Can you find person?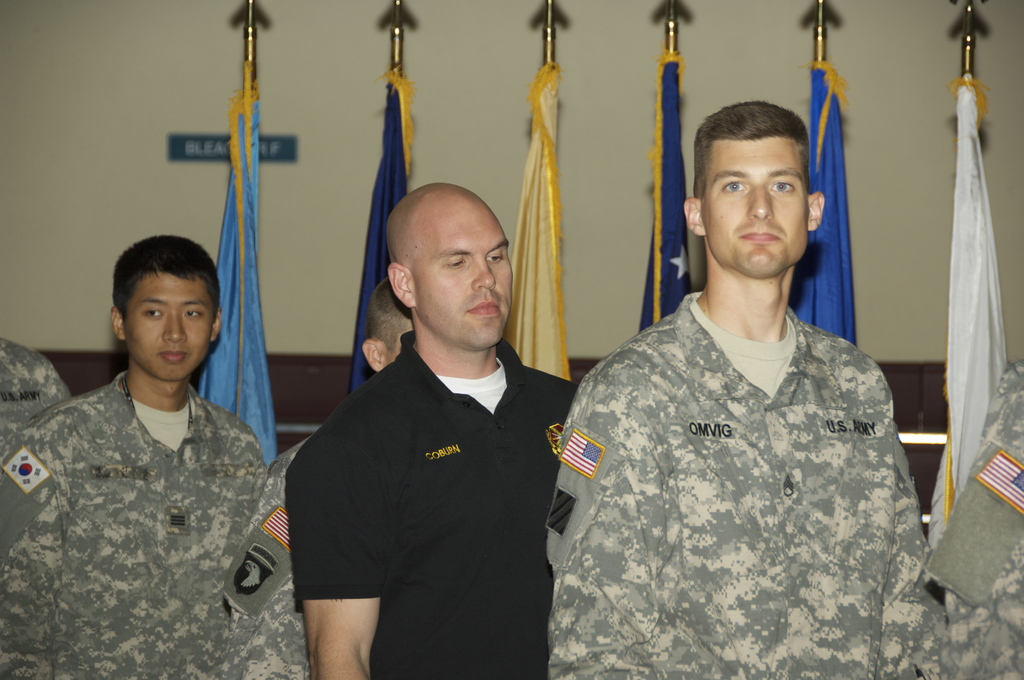
Yes, bounding box: {"left": 287, "top": 179, "right": 591, "bottom": 679}.
